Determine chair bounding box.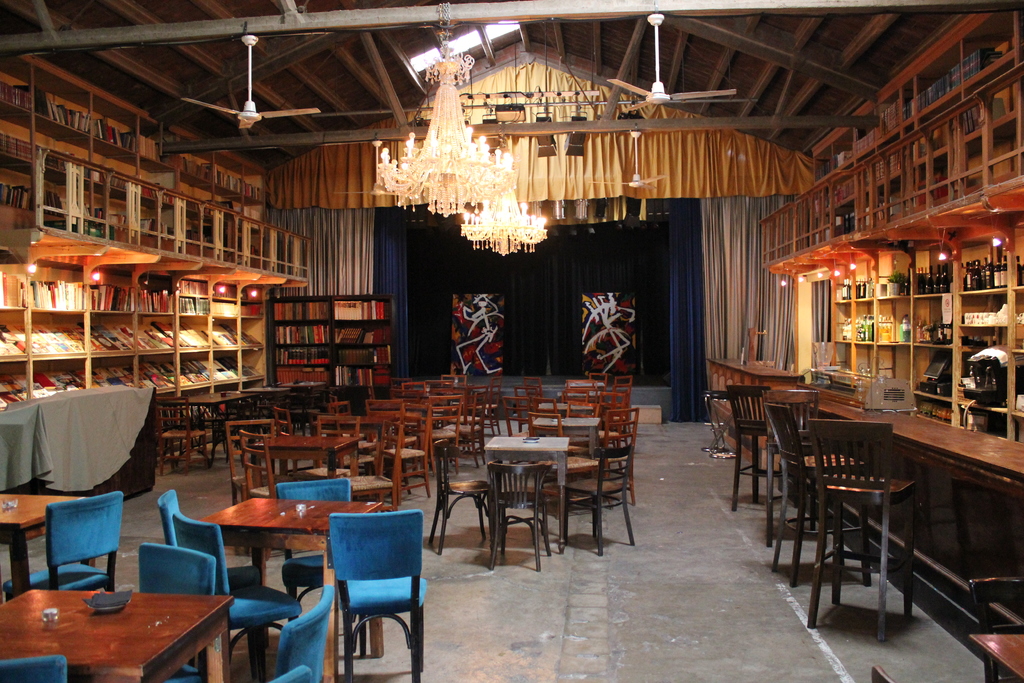
Determined: left=157, top=397, right=210, bottom=482.
